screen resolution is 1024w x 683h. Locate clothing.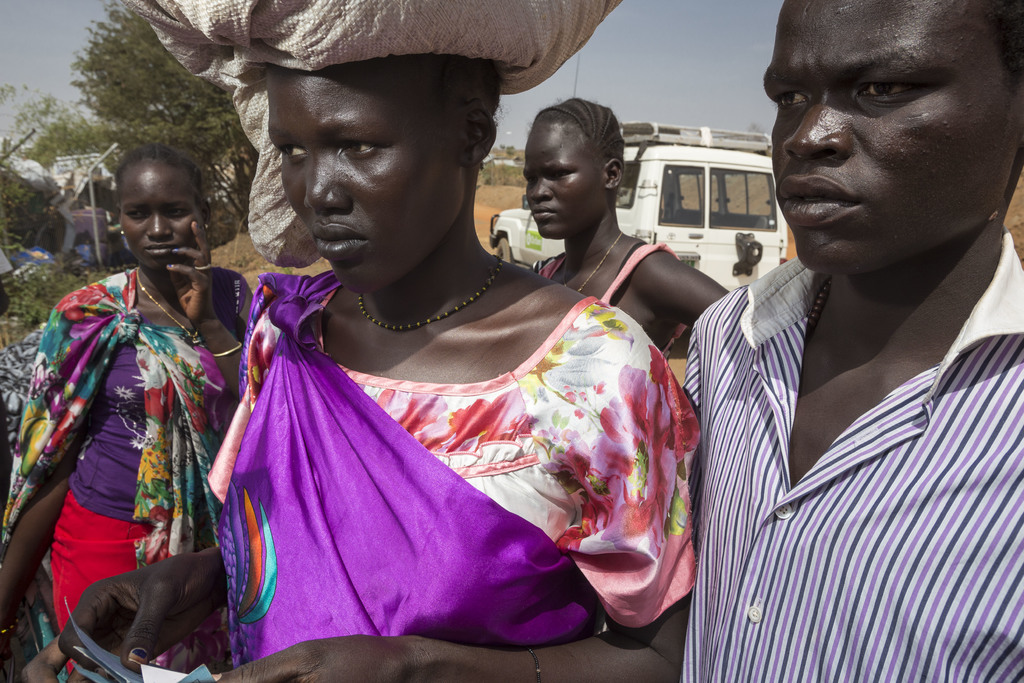
(left=195, top=231, right=645, bottom=674).
